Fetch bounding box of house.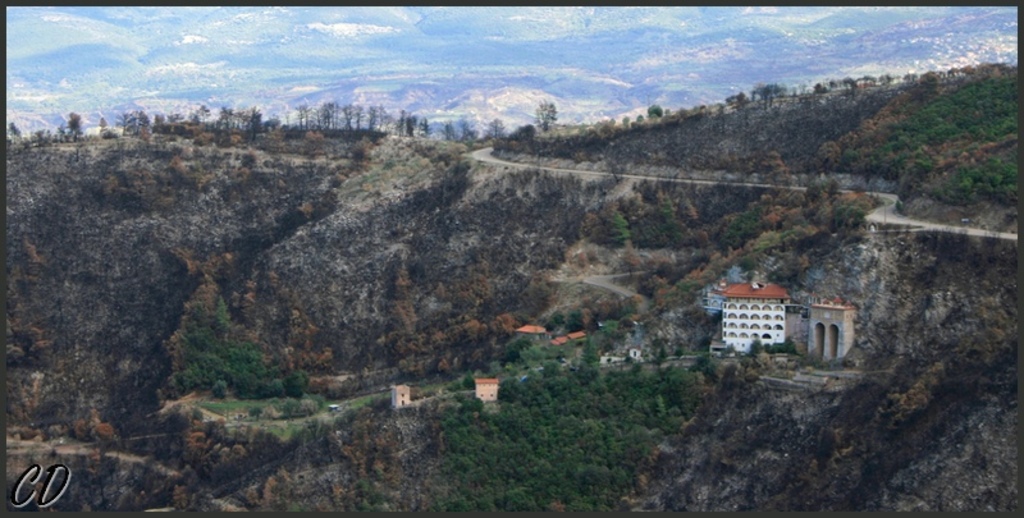
Bbox: region(388, 381, 412, 411).
